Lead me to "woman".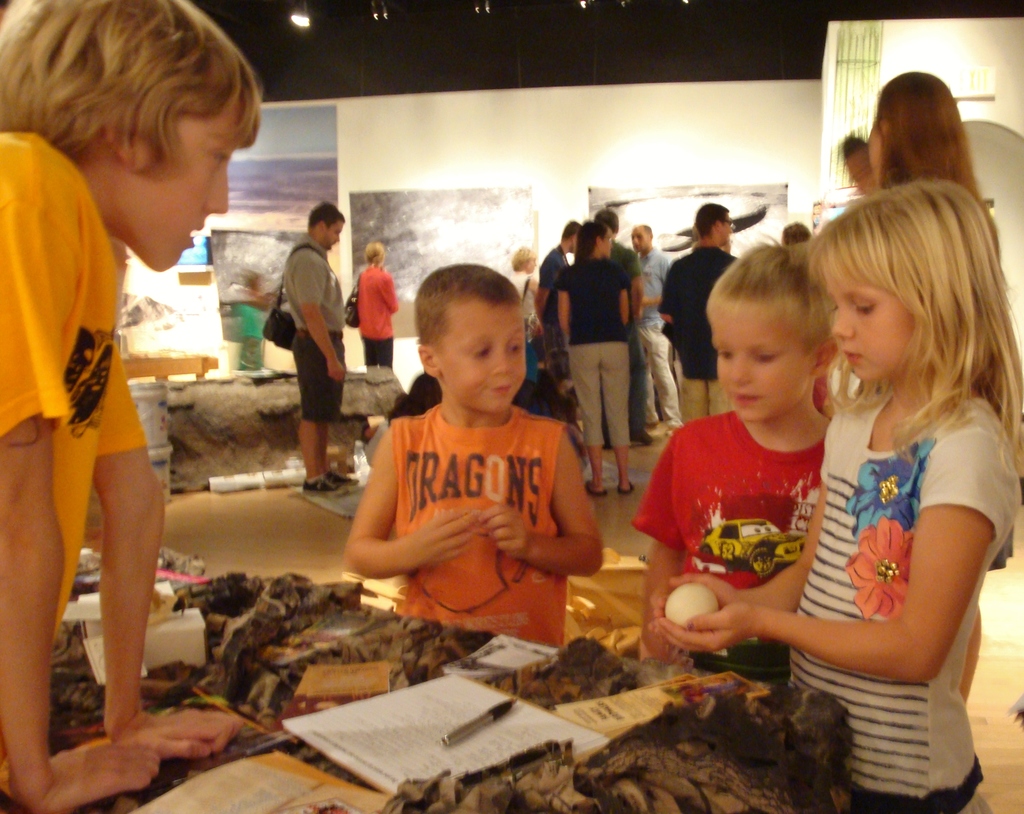
Lead to [852,65,1011,720].
